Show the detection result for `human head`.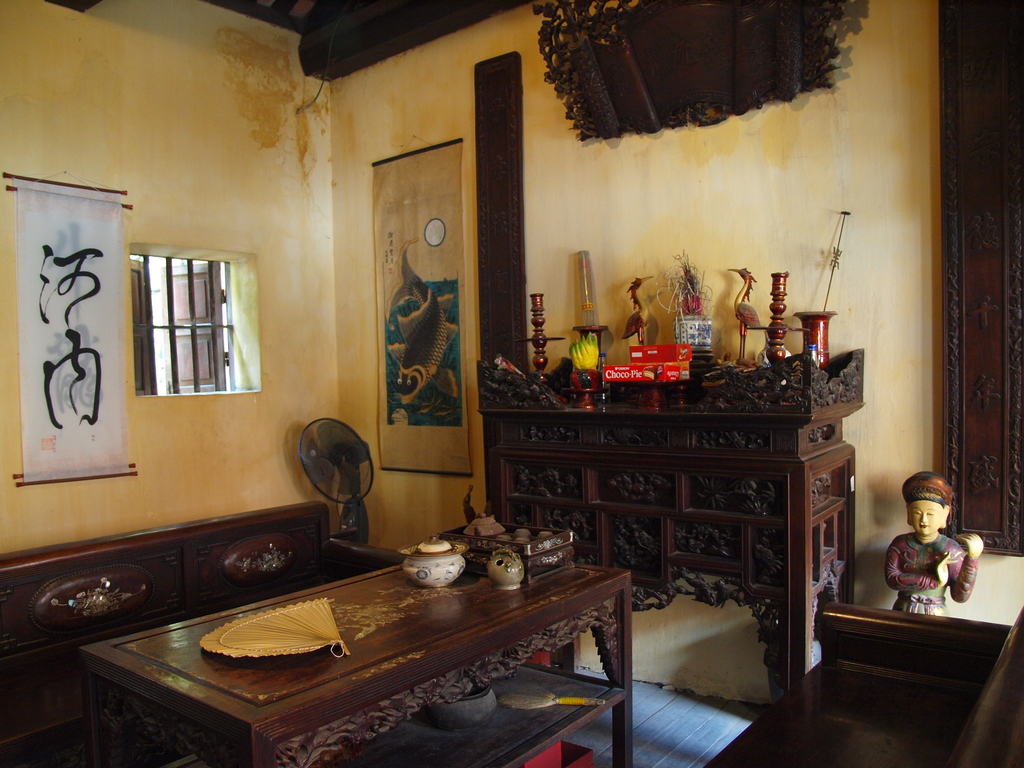
locate(907, 477, 952, 538).
